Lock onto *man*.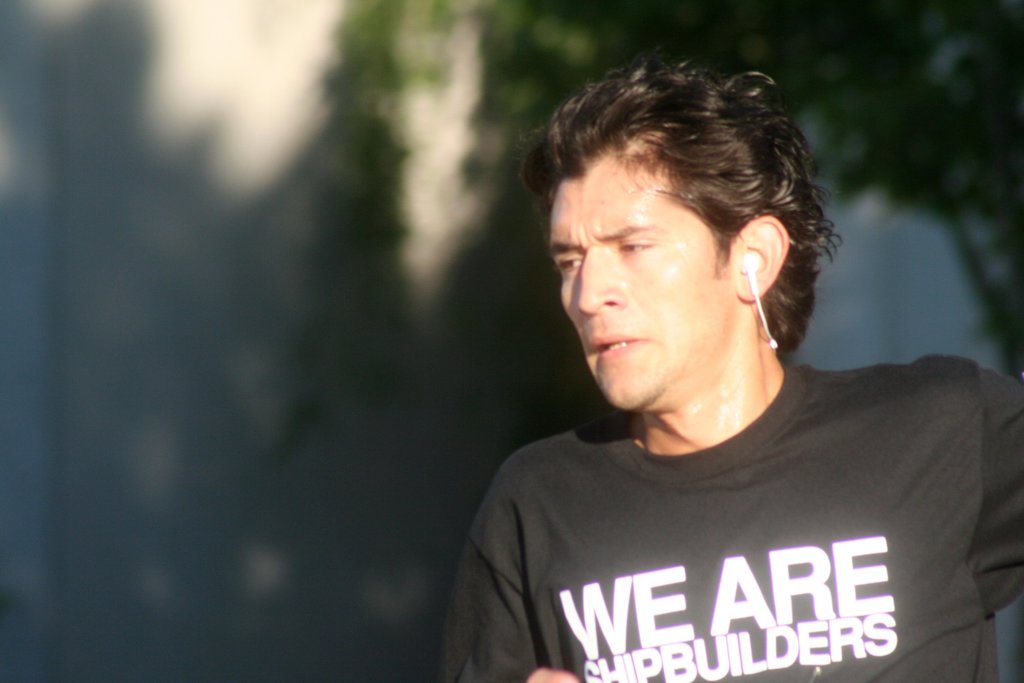
Locked: (389, 41, 1004, 682).
